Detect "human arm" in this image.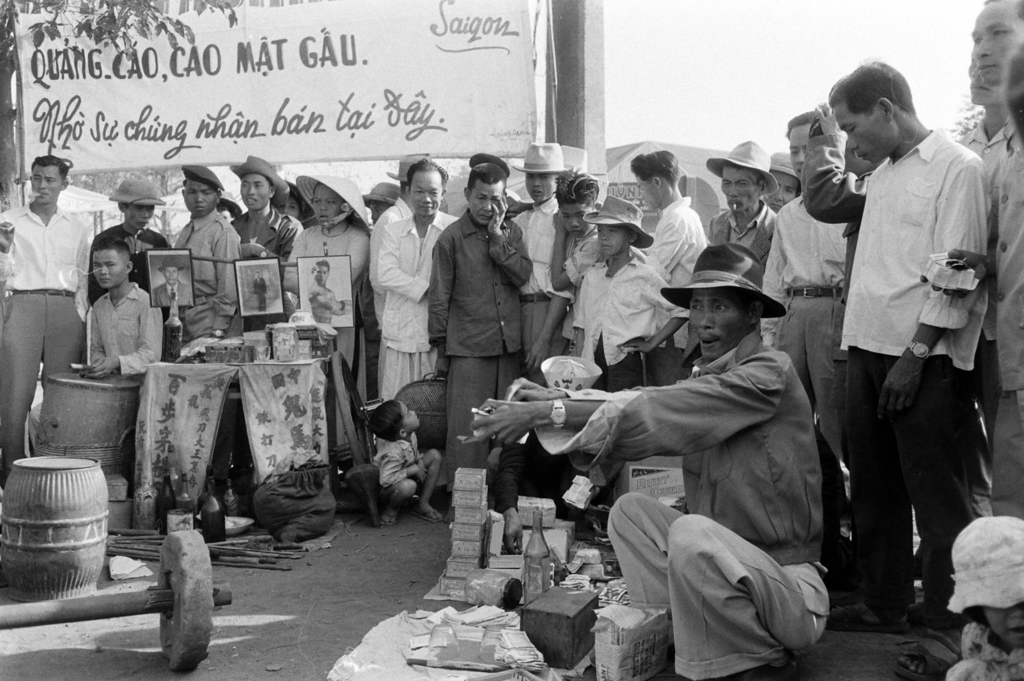
Detection: <region>422, 232, 454, 383</region>.
